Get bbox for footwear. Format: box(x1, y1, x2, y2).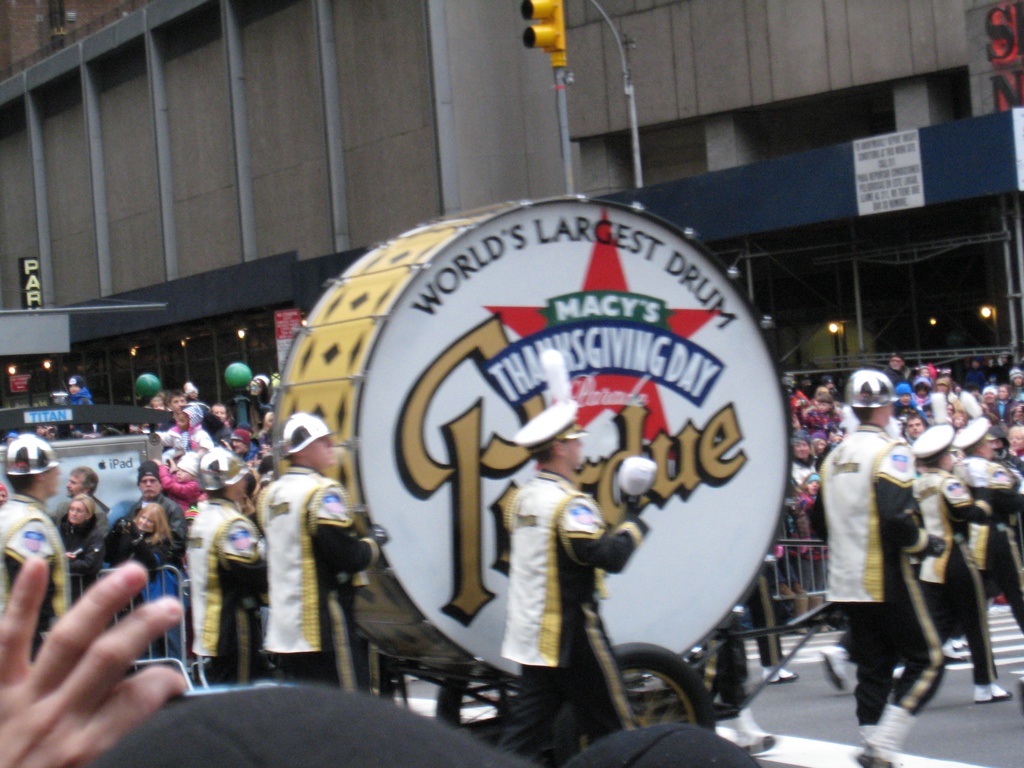
box(854, 701, 913, 767).
